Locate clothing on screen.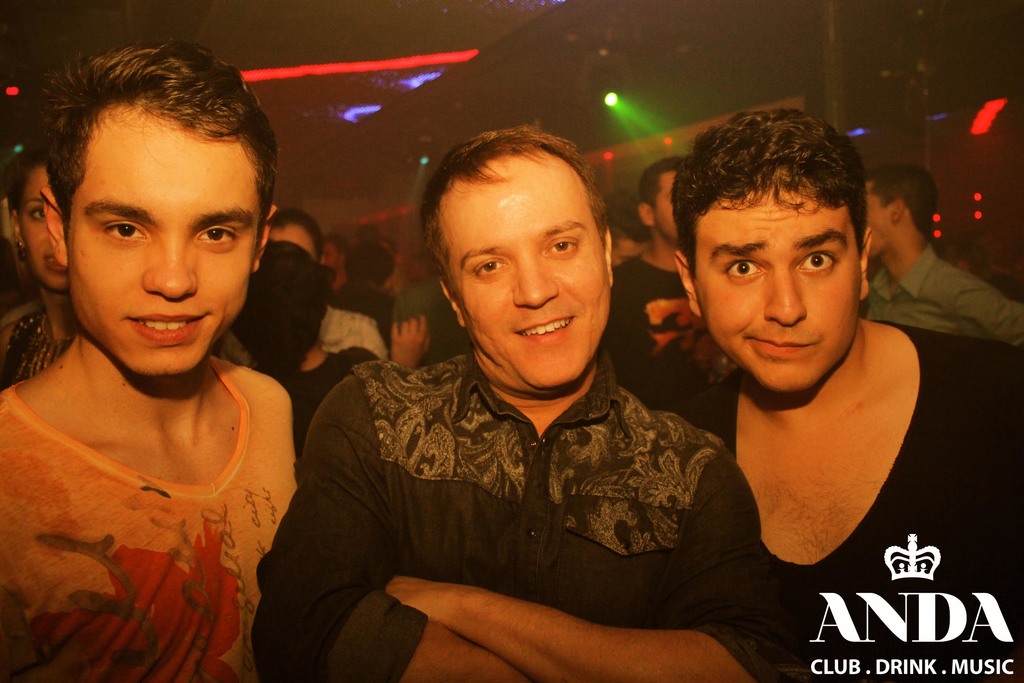
On screen at <region>640, 313, 1020, 682</region>.
